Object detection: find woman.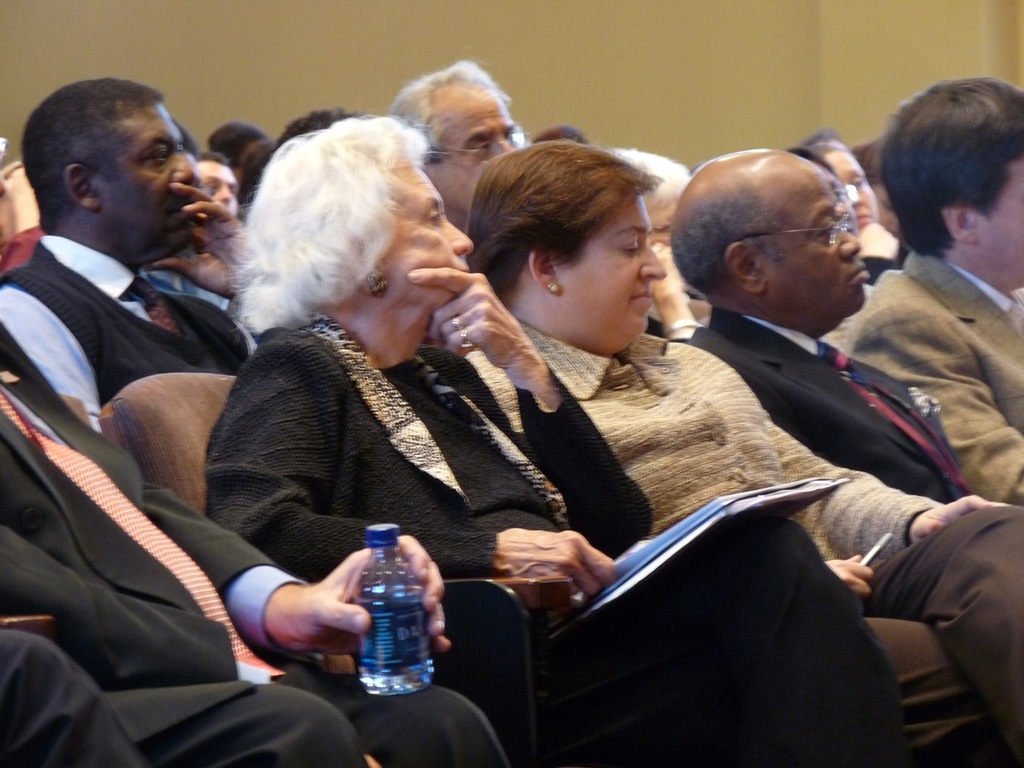
(202, 118, 922, 767).
